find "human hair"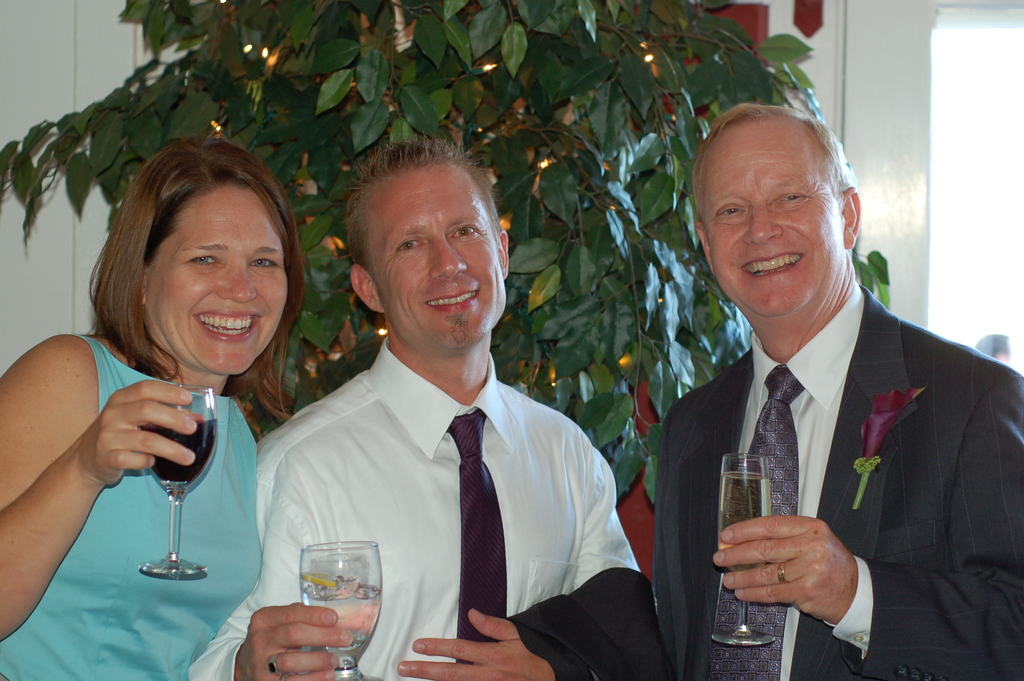
(x1=689, y1=100, x2=858, y2=229)
